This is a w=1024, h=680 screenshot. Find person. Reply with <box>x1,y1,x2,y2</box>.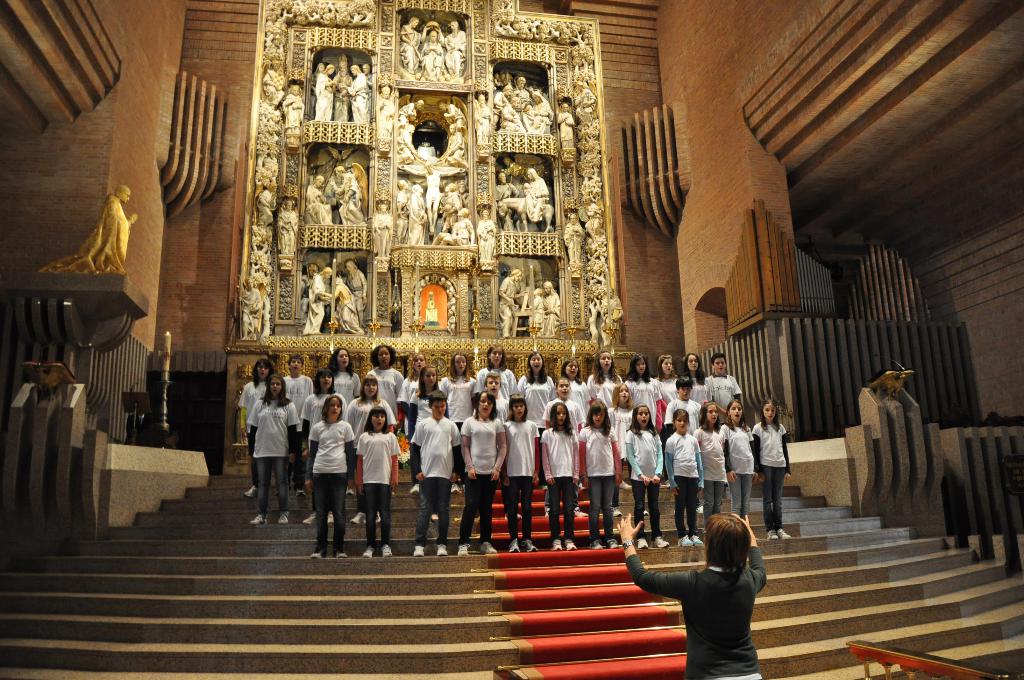
<box>305,176,333,226</box>.
